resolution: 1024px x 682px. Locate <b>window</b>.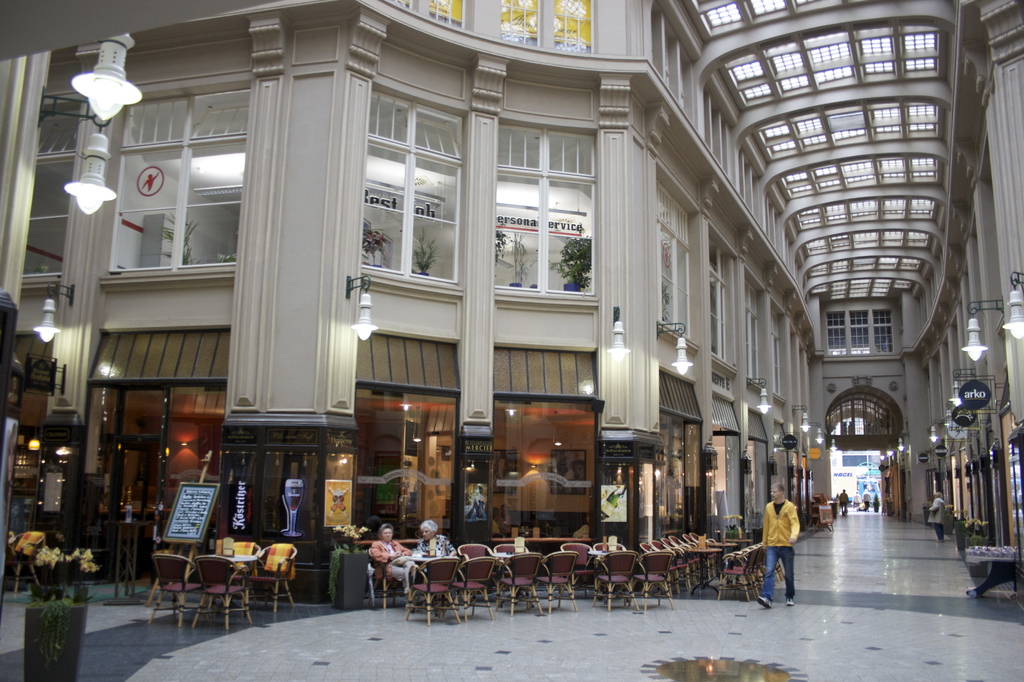
locate(391, 0, 475, 32).
